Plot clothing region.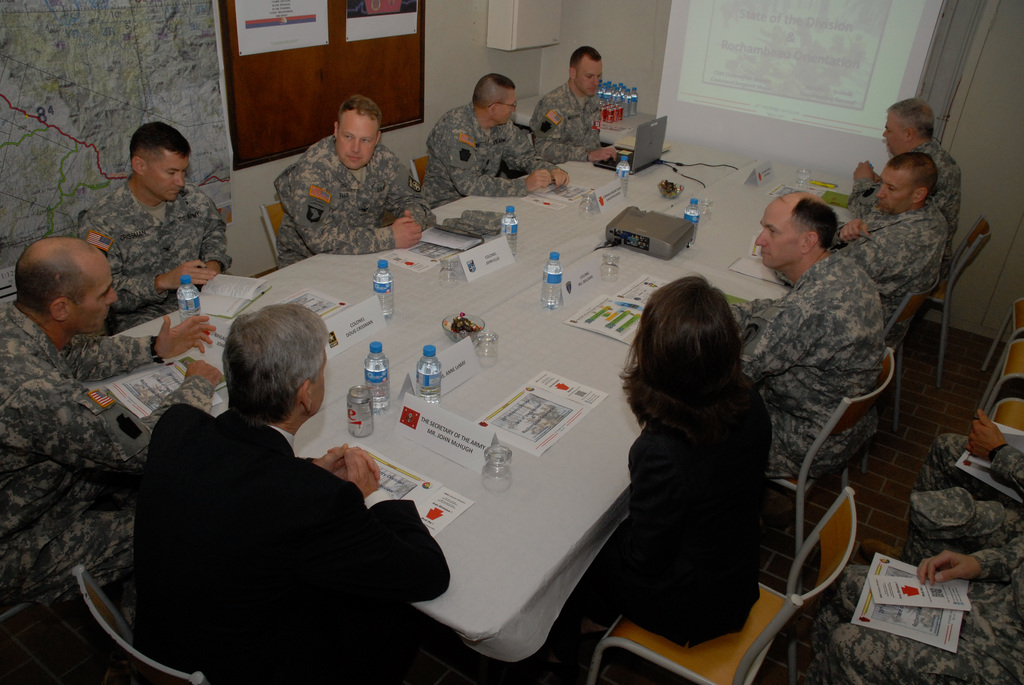
Plotted at 739 252 879 480.
